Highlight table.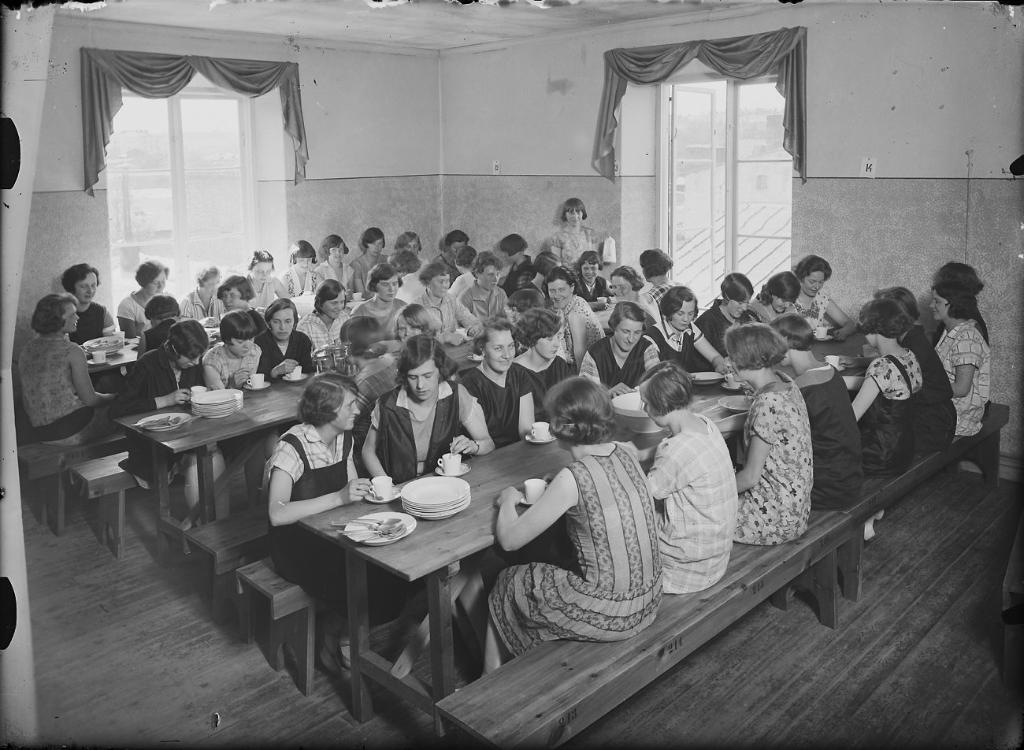
Highlighted region: (left=301, top=351, right=878, bottom=737).
